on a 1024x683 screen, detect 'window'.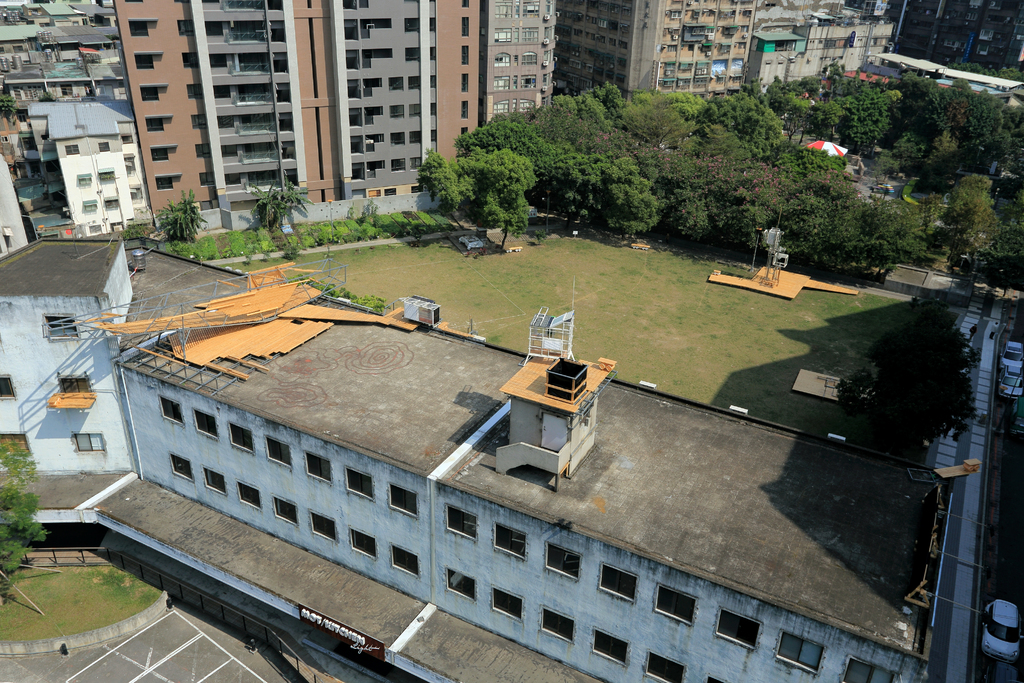
(x1=63, y1=86, x2=75, y2=99).
